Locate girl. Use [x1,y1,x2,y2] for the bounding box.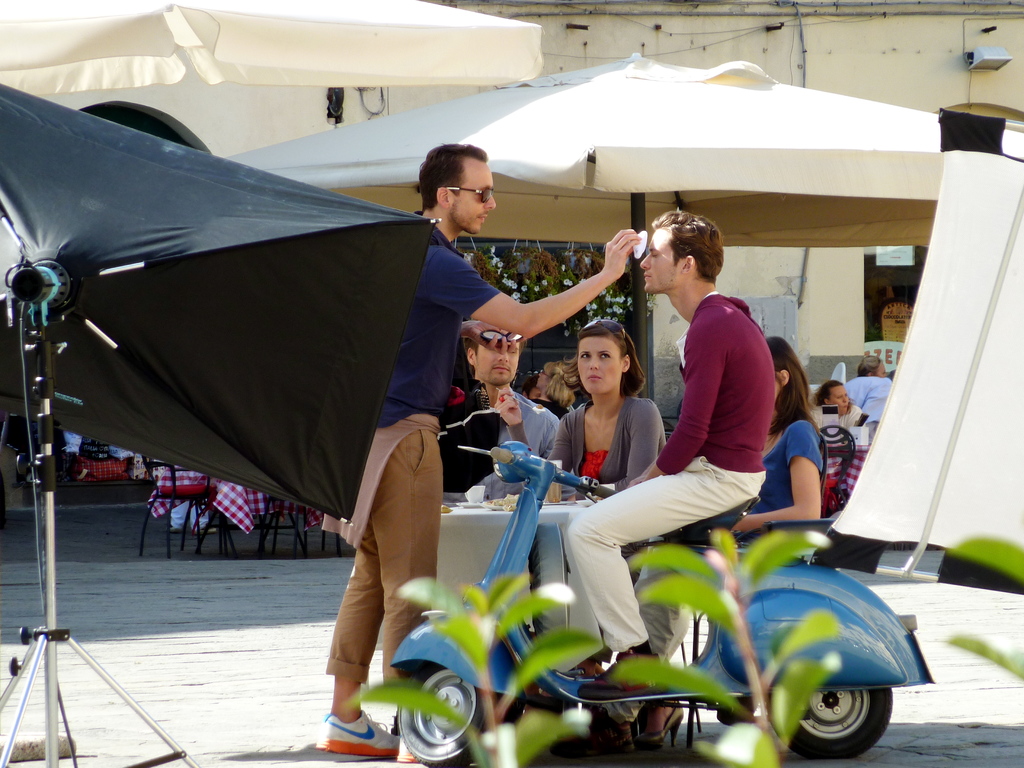
[725,332,827,540].
